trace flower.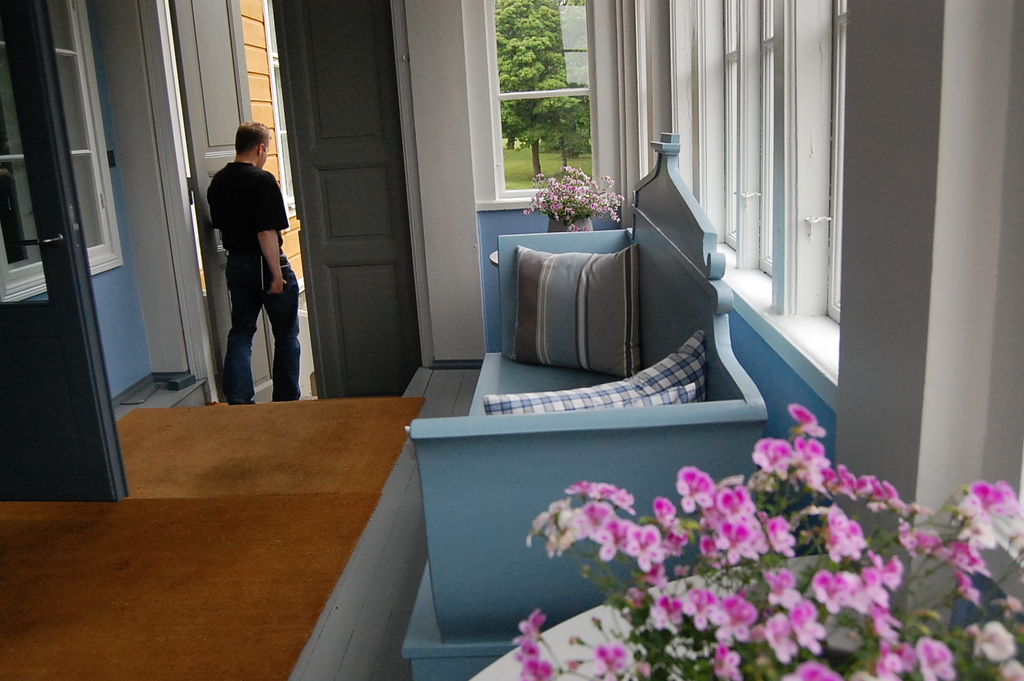
Traced to {"x1": 627, "y1": 527, "x2": 665, "y2": 569}.
